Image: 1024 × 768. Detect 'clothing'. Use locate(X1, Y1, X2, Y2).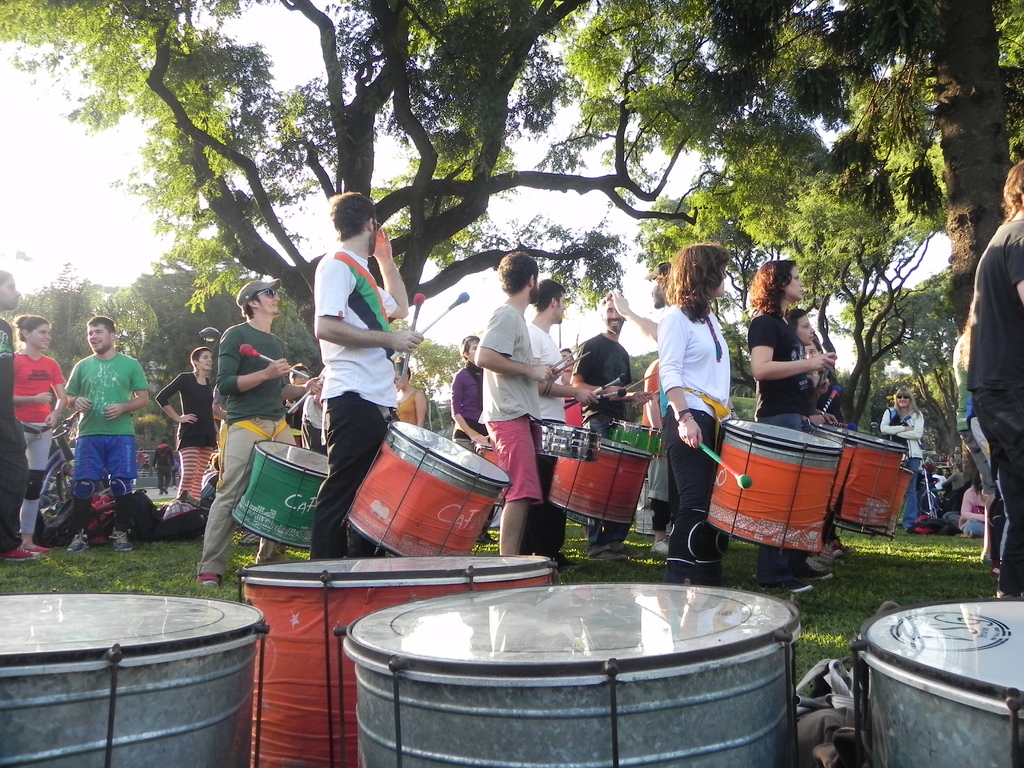
locate(572, 327, 636, 551).
